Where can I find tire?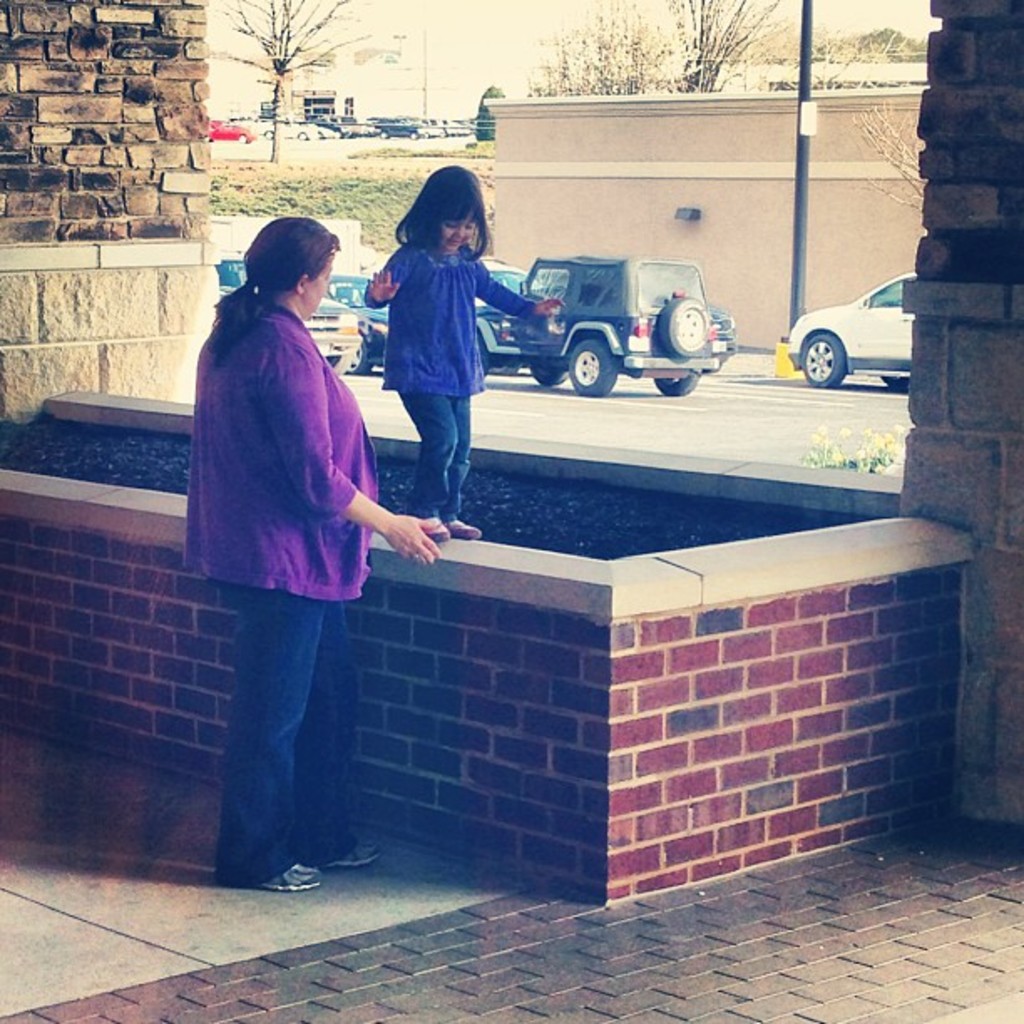
You can find it at locate(529, 365, 574, 383).
